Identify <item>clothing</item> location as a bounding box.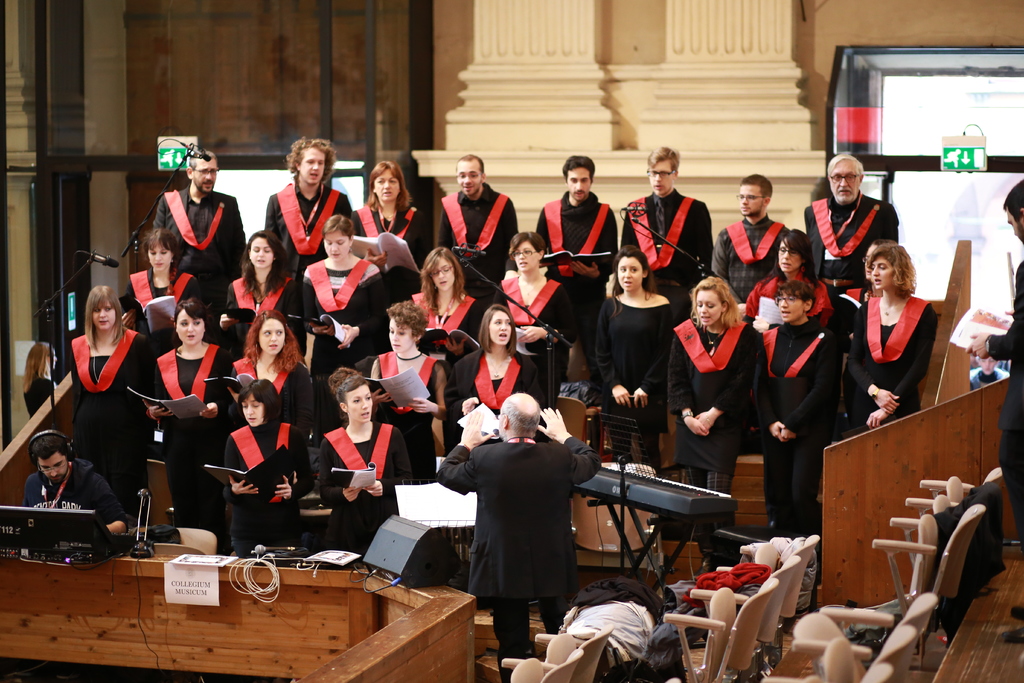
965 366 1007 390.
